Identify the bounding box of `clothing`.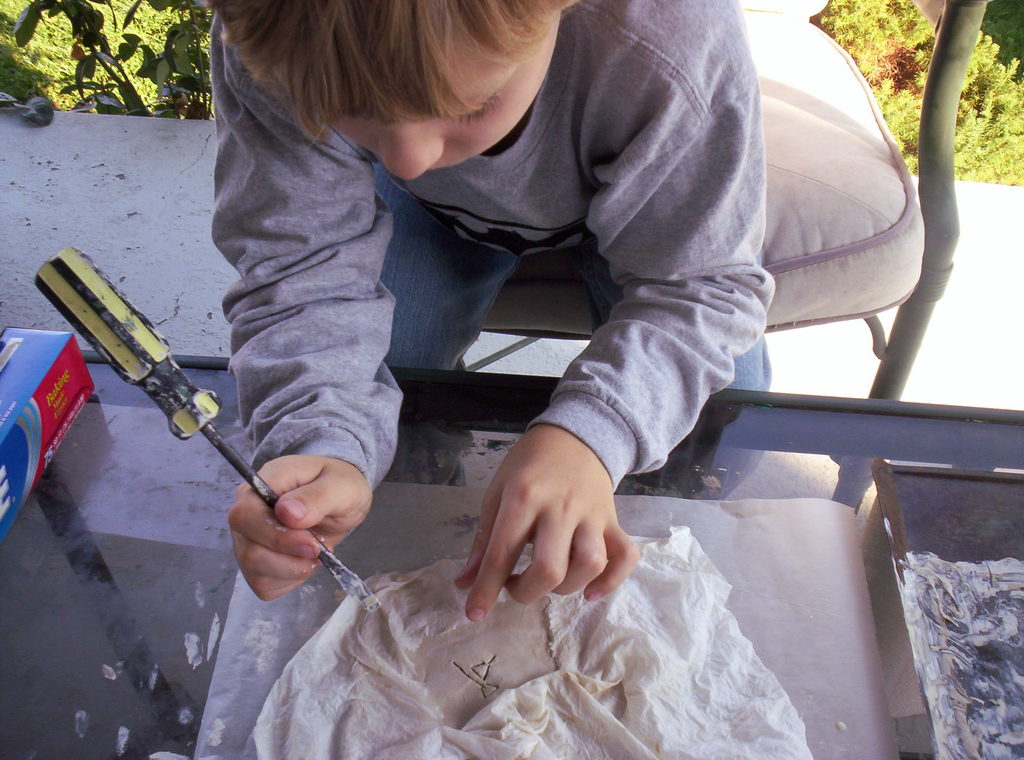
(248,1,846,460).
